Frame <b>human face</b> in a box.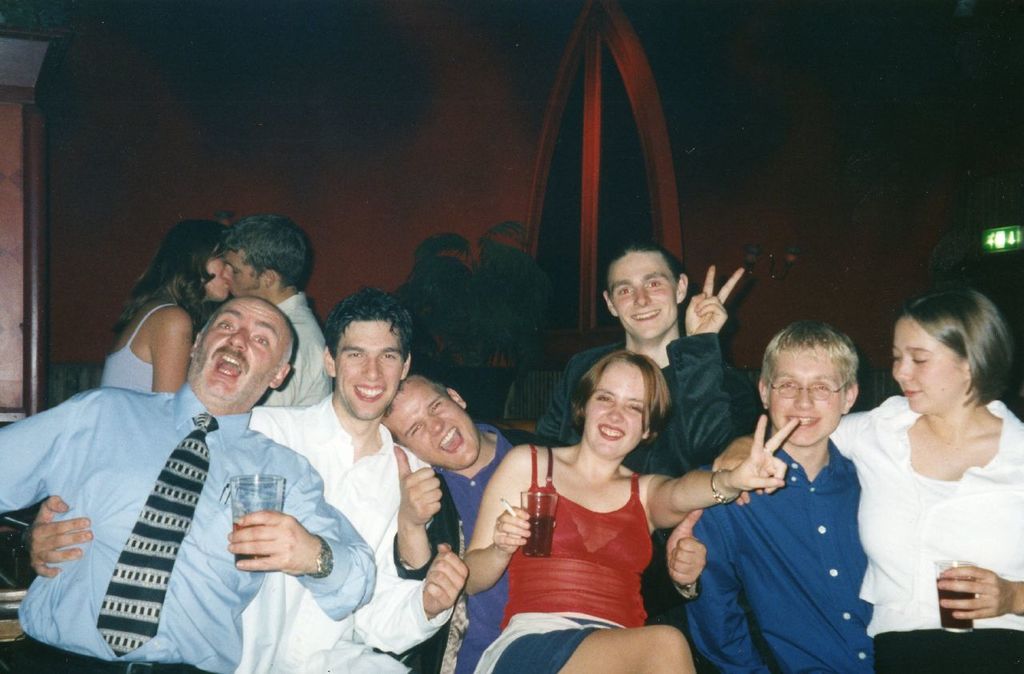
BBox(382, 373, 484, 471).
